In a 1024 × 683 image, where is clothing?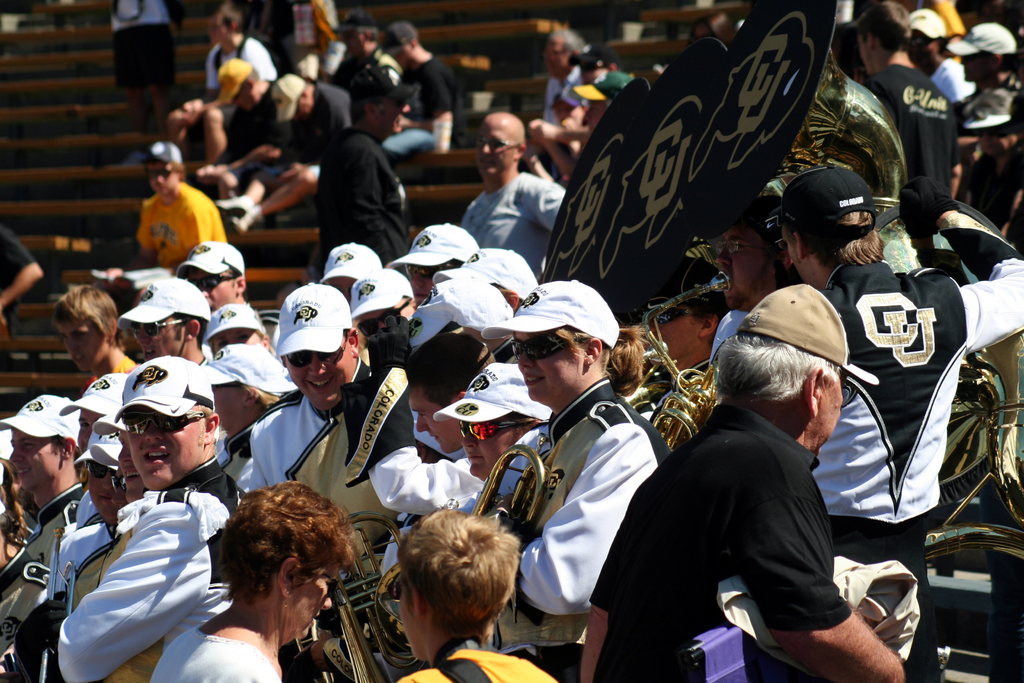
220 78 278 173.
